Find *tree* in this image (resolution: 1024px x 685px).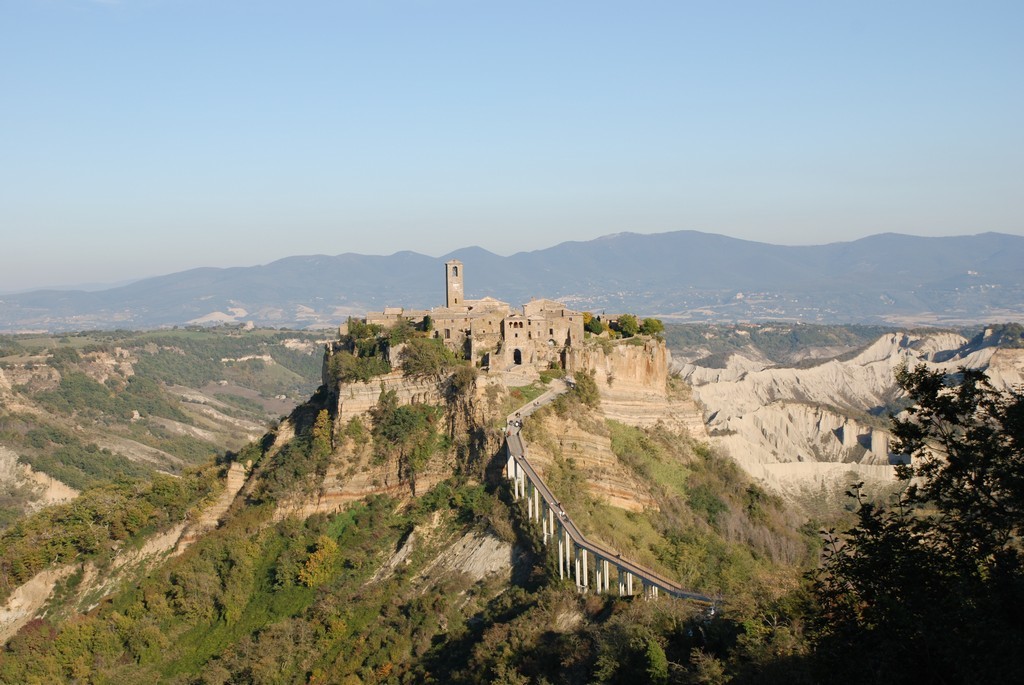
box=[616, 309, 637, 339].
